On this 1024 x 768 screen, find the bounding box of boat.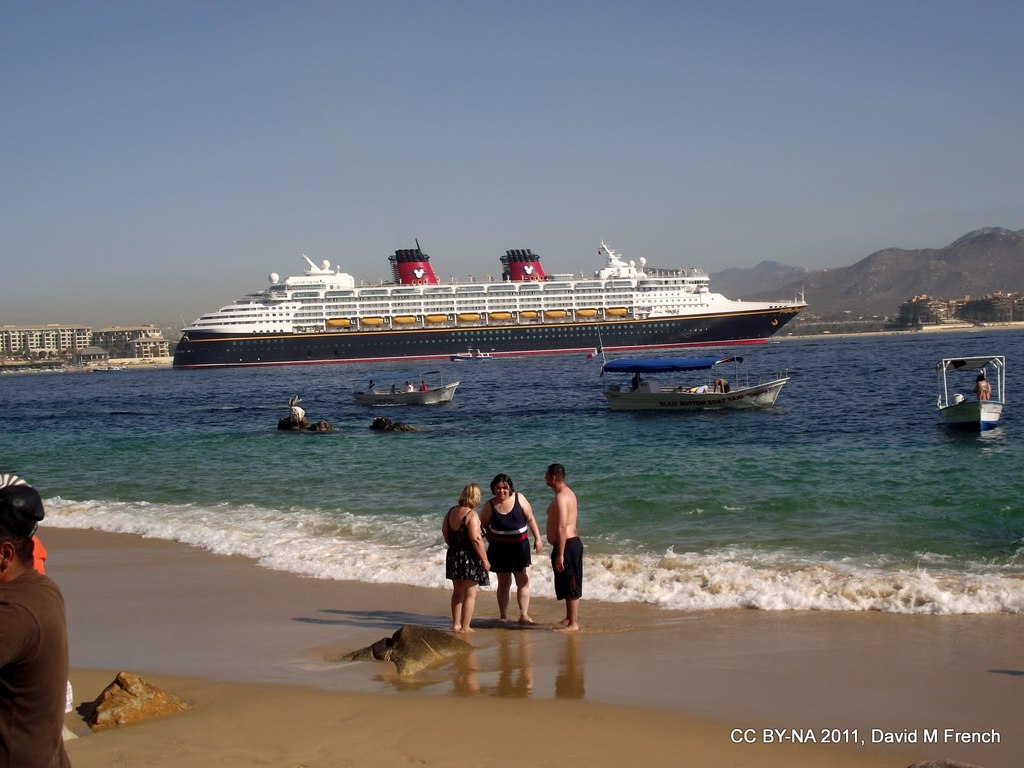
Bounding box: [x1=936, y1=353, x2=1016, y2=429].
